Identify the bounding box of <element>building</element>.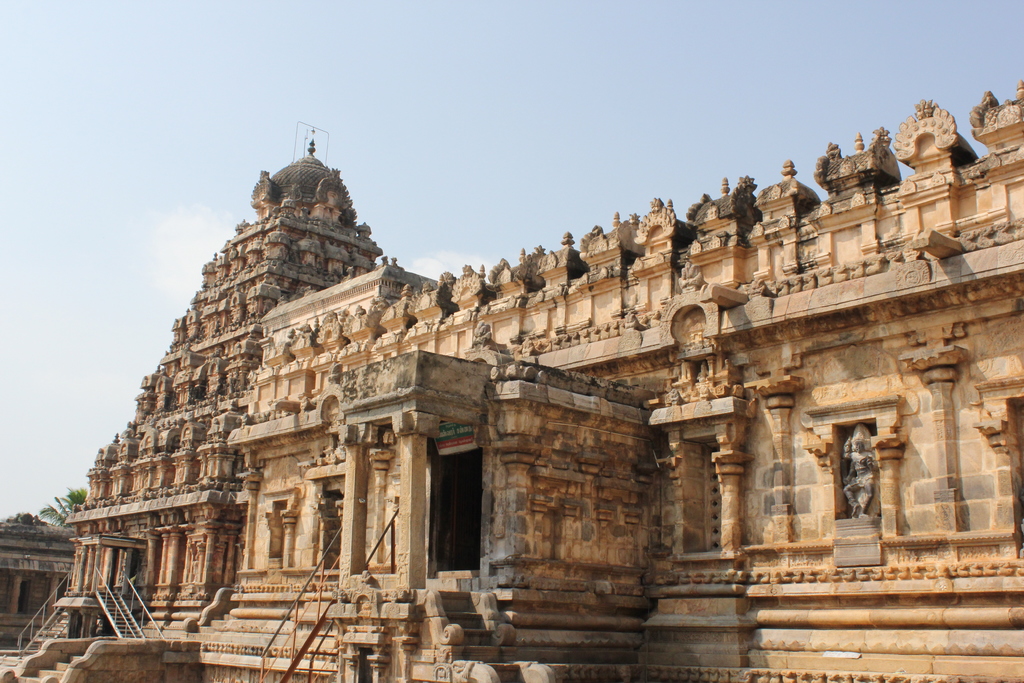
0:509:81:661.
